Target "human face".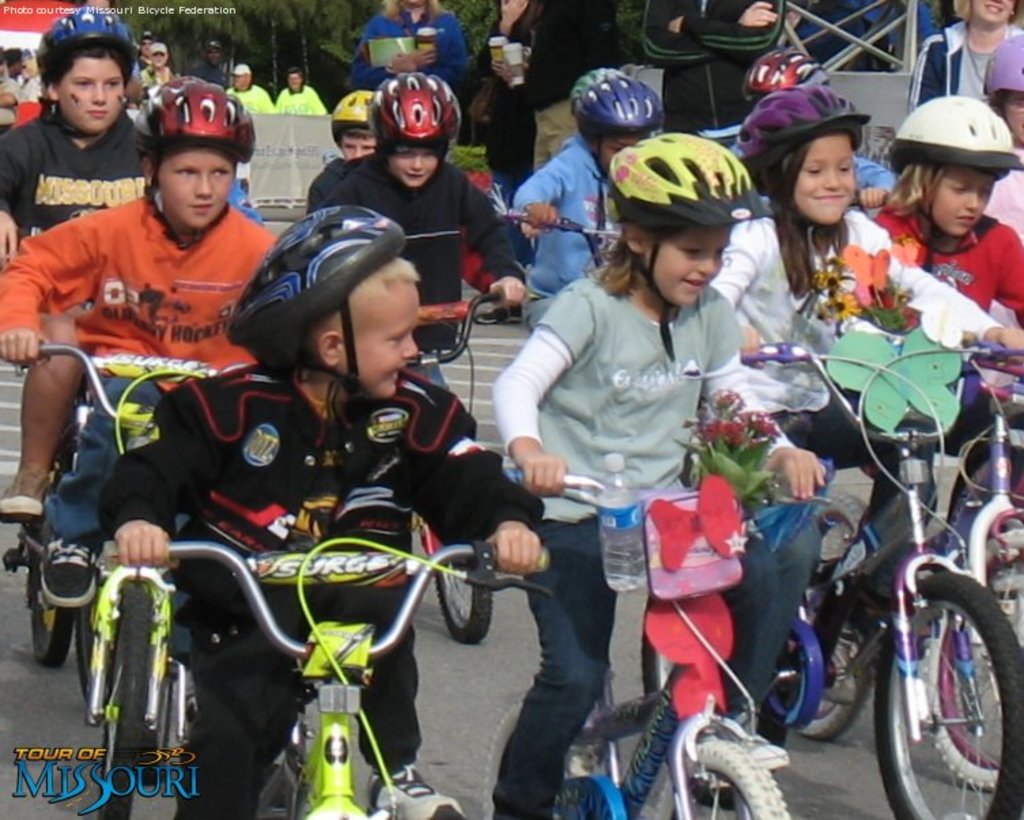
Target region: 641:222:737:314.
